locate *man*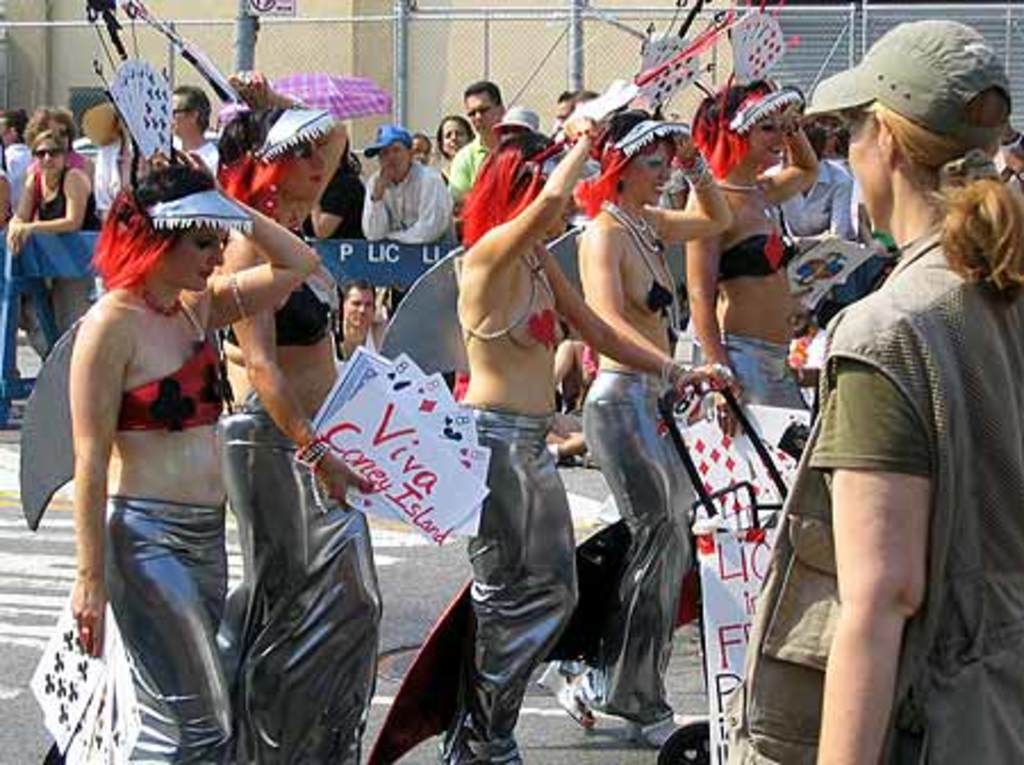
detection(553, 87, 610, 214)
